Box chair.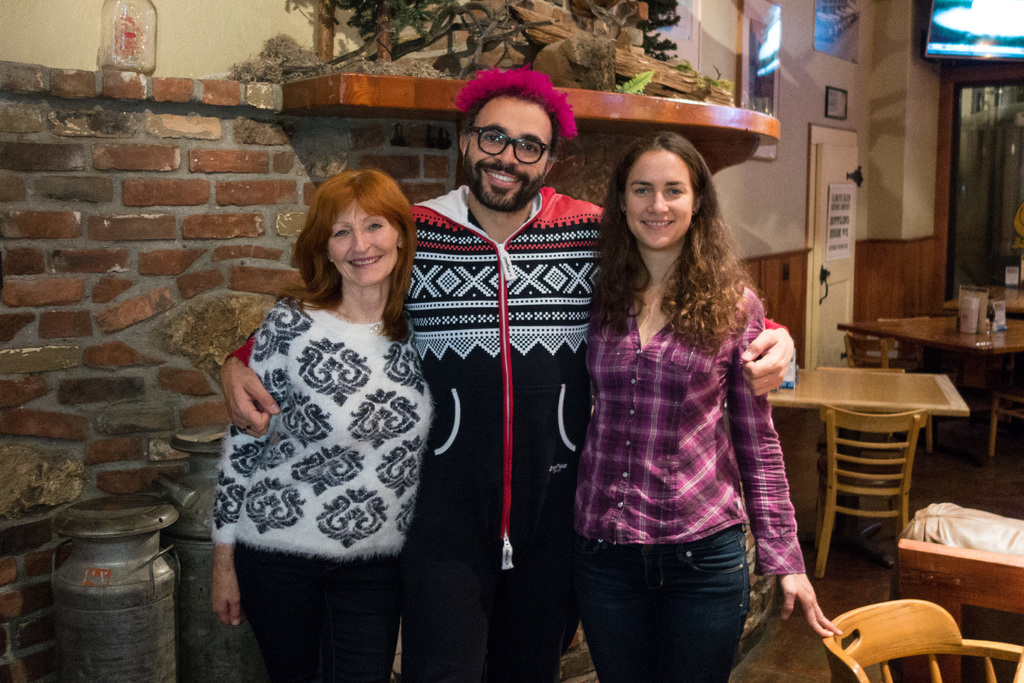
crop(813, 415, 926, 577).
